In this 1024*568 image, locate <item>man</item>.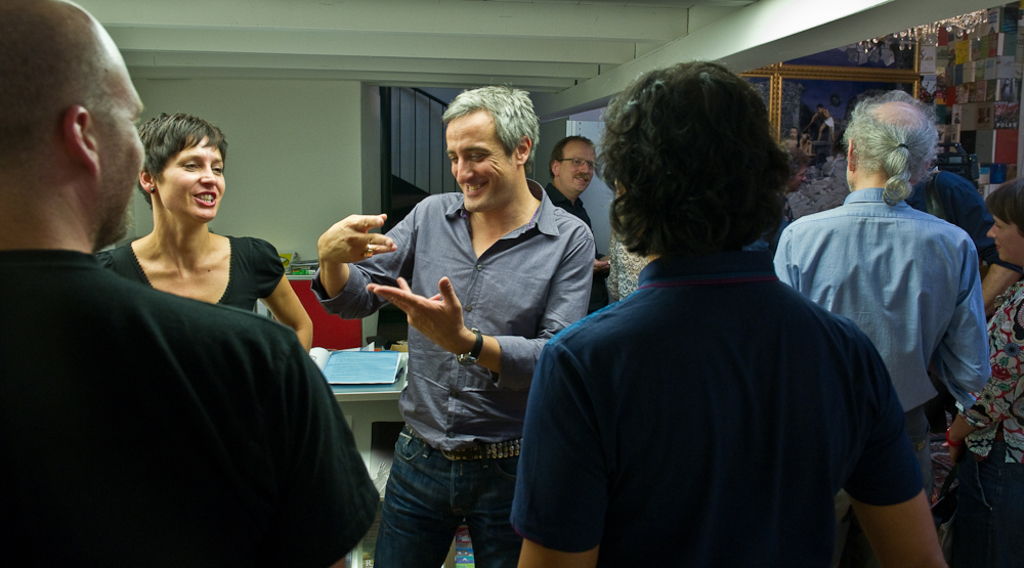
Bounding box: <region>0, 0, 390, 566</region>.
